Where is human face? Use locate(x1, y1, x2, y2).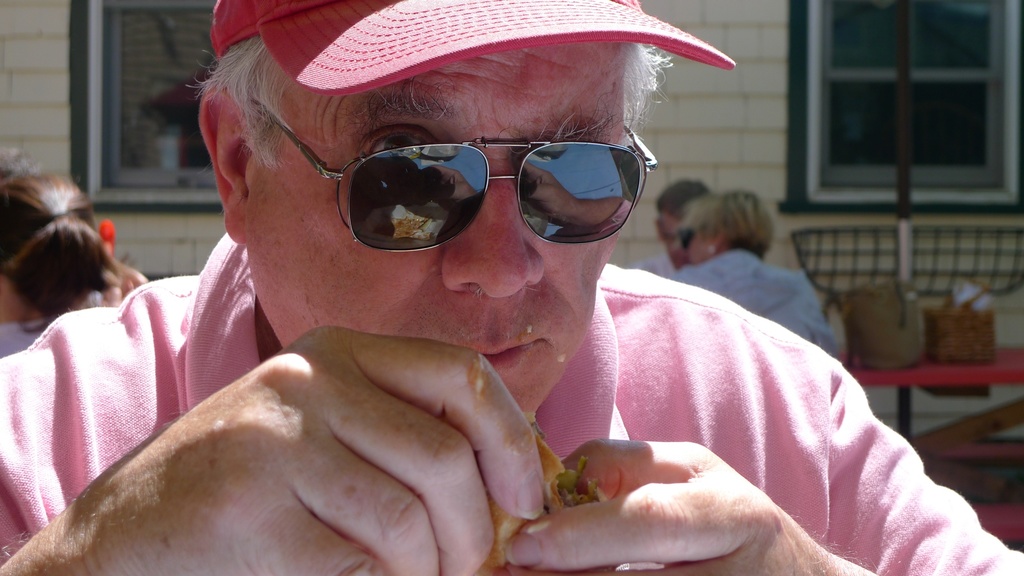
locate(685, 230, 709, 264).
